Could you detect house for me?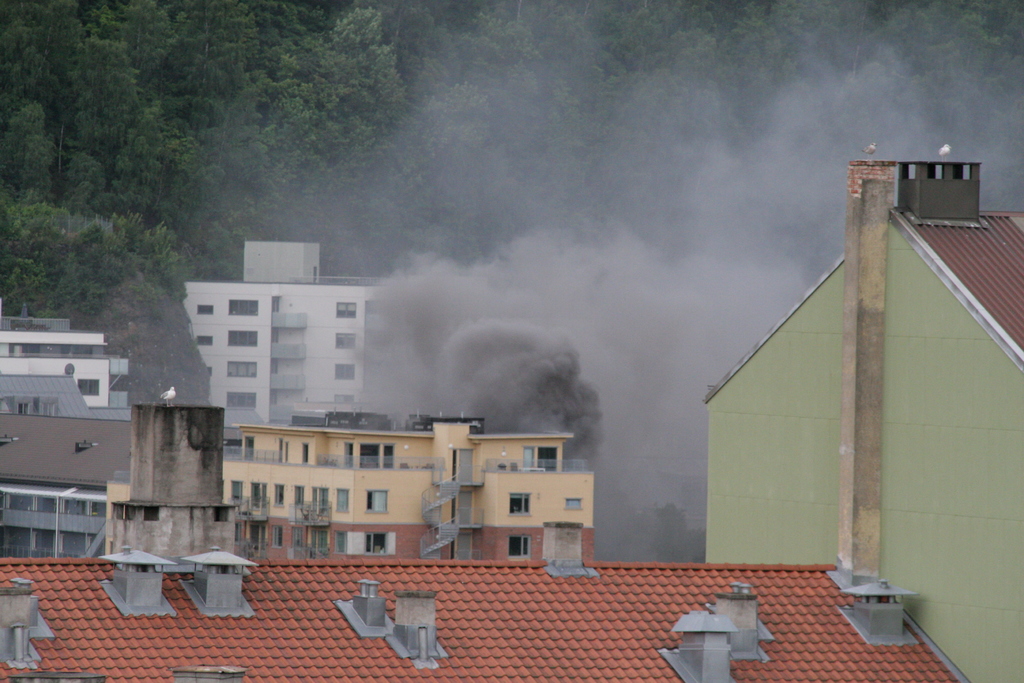
Detection result: (left=0, top=311, right=132, bottom=415).
